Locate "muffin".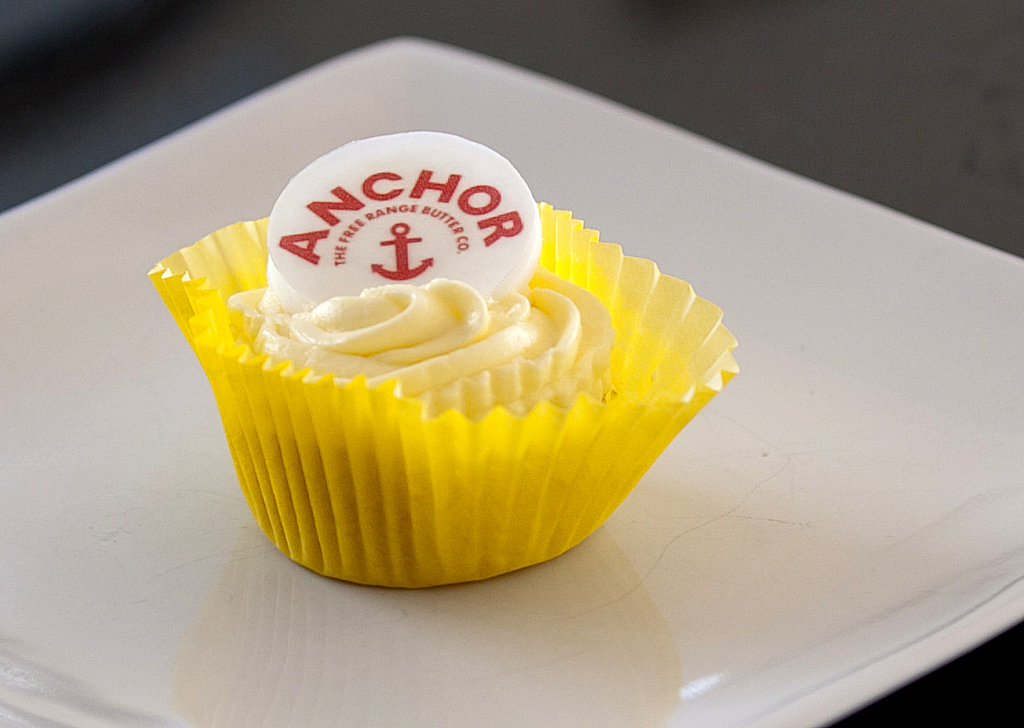
Bounding box: rect(180, 153, 740, 598).
